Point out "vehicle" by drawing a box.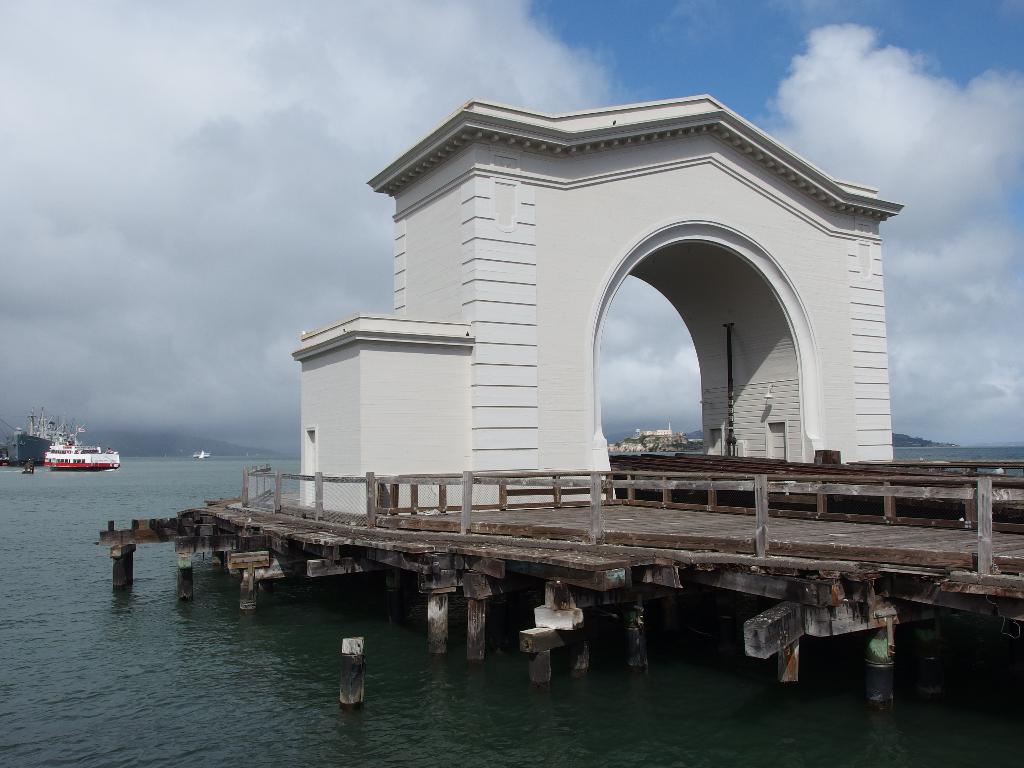
crop(43, 443, 120, 472).
